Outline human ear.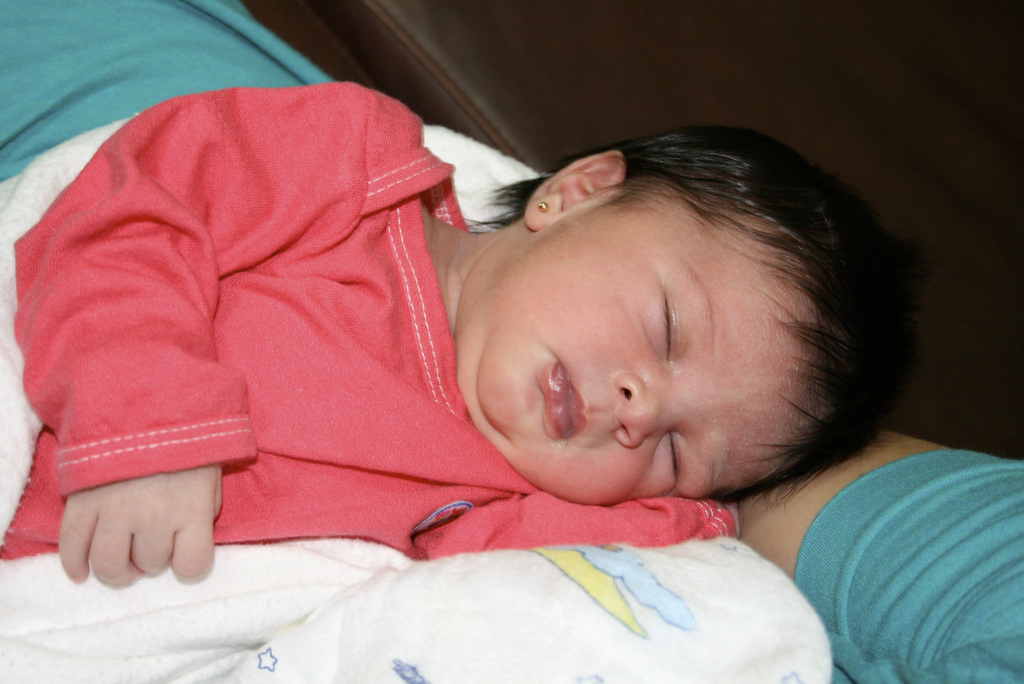
Outline: region(520, 152, 627, 229).
